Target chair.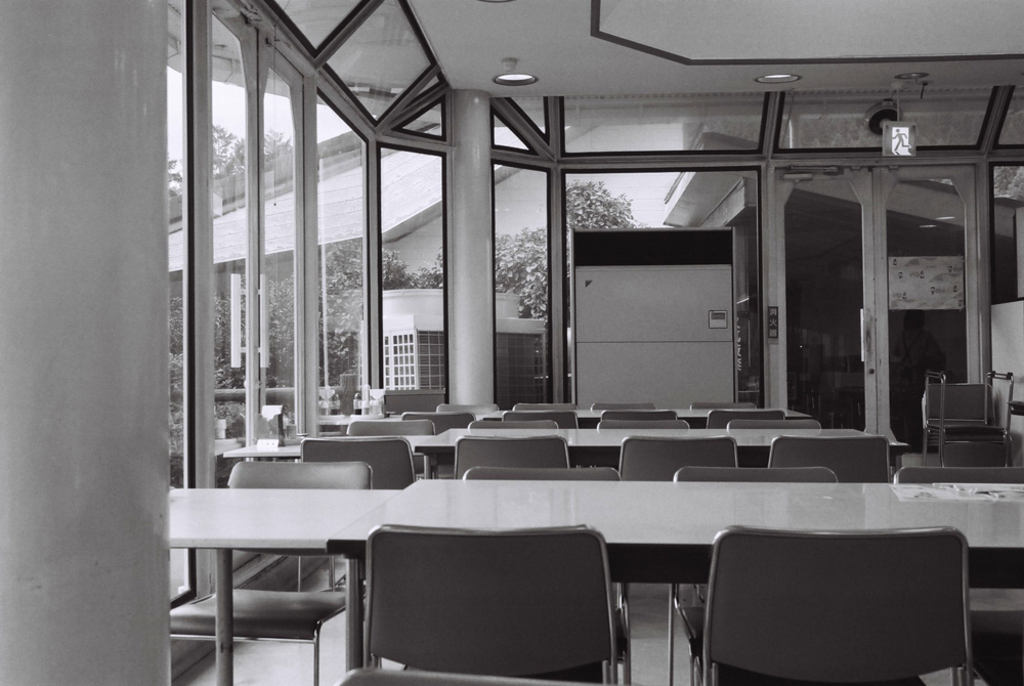
Target region: {"x1": 468, "y1": 420, "x2": 561, "y2": 429}.
